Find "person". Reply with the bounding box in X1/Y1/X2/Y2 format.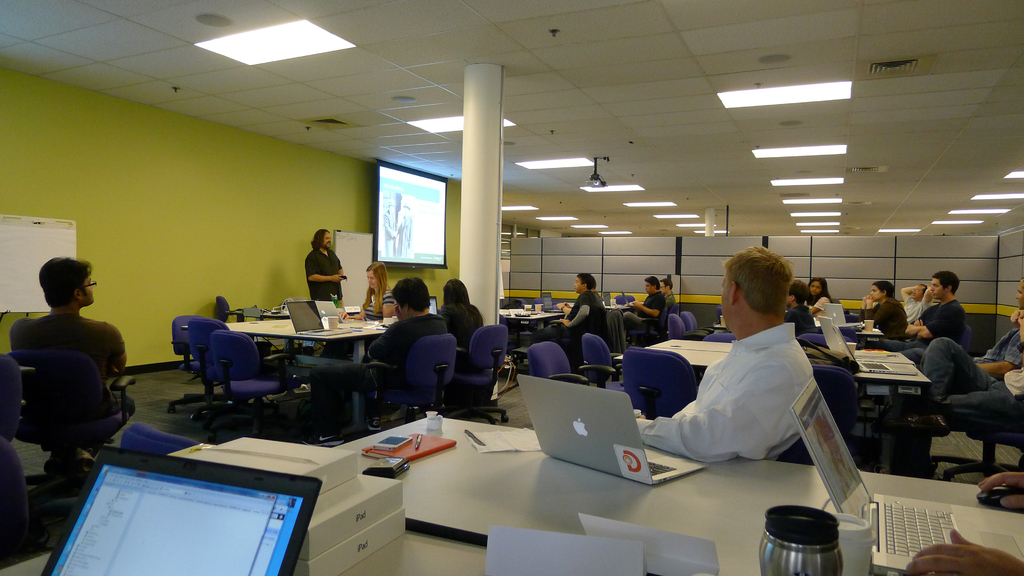
916/276/1023/434.
